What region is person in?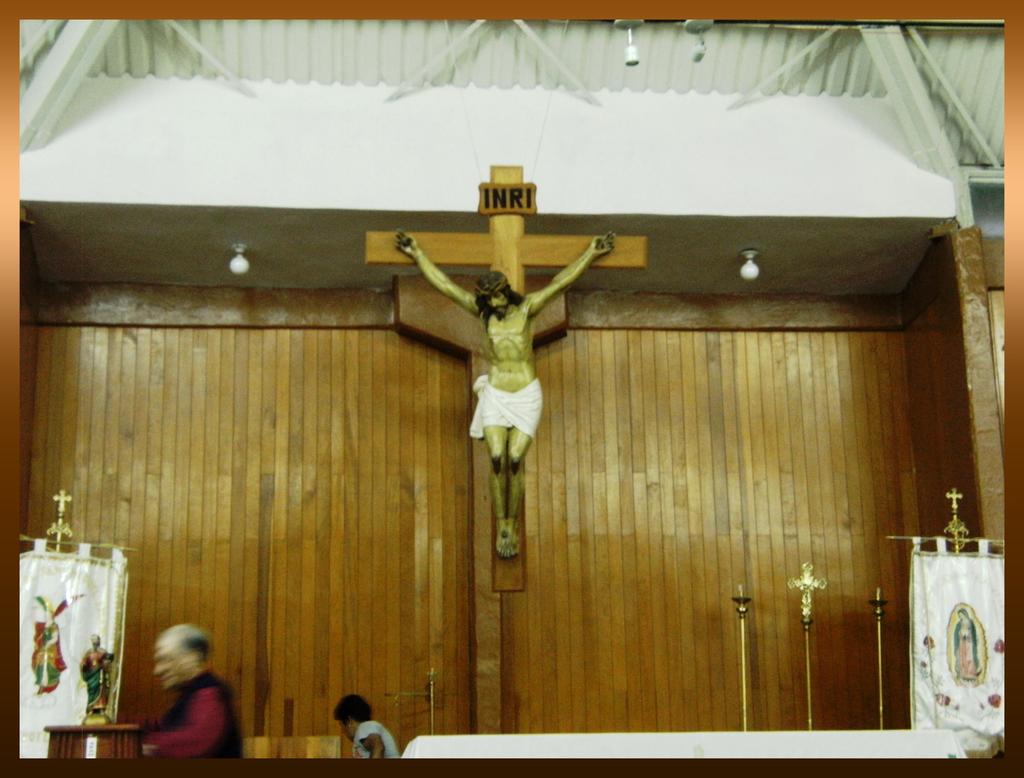
{"left": 954, "top": 608, "right": 981, "bottom": 689}.
